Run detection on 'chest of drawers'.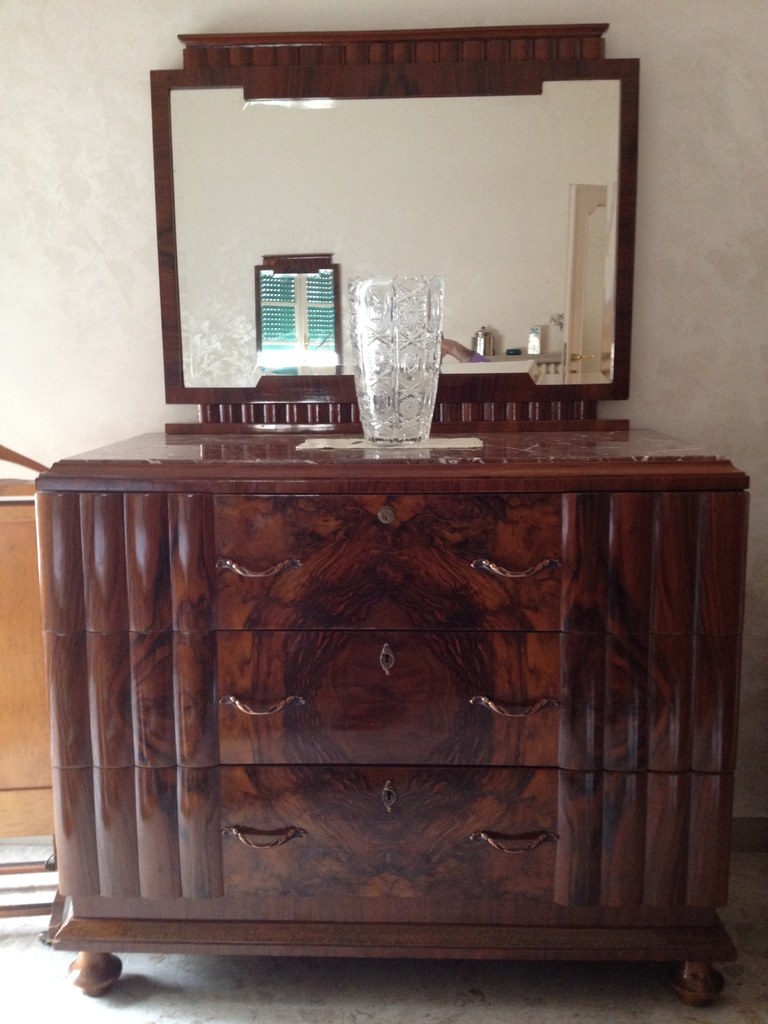
Result: [left=35, top=427, right=749, bottom=1002].
